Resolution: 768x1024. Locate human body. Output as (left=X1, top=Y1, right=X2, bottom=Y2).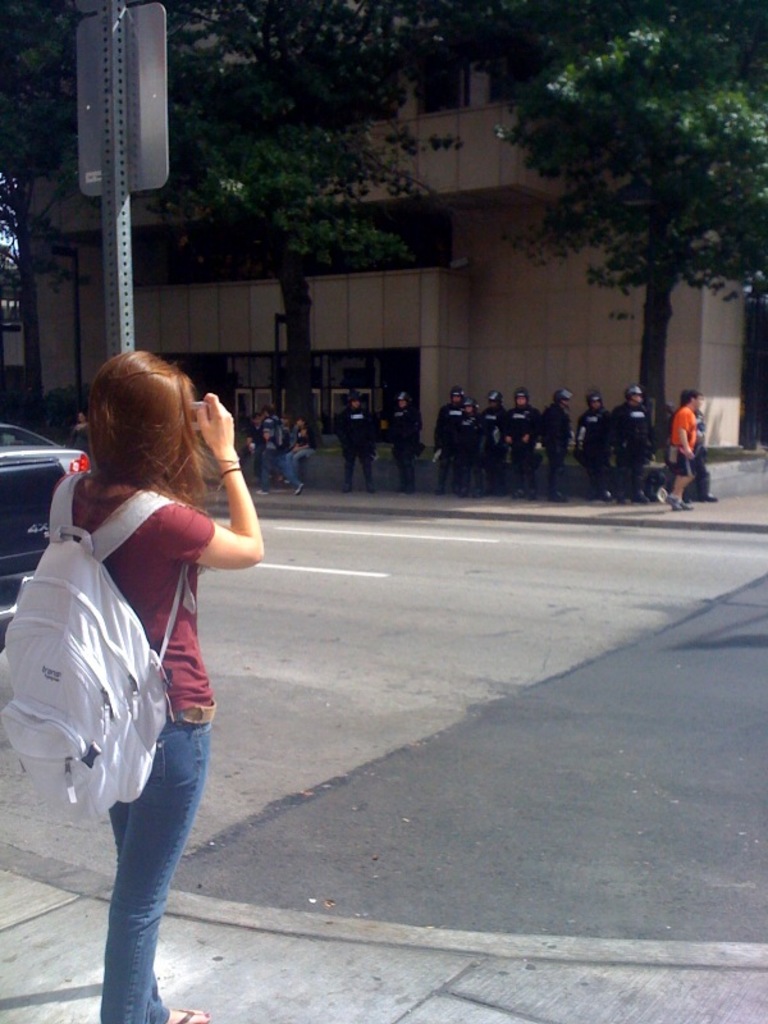
(left=612, top=384, right=658, bottom=504).
